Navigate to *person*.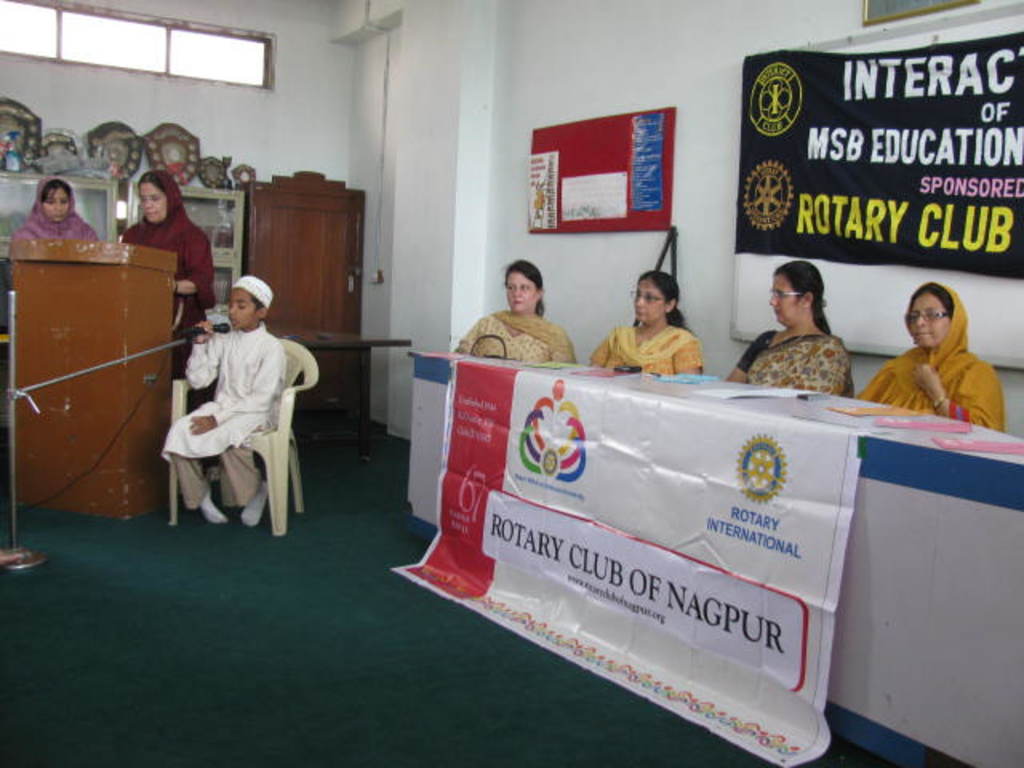
Navigation target: 726:258:853:398.
